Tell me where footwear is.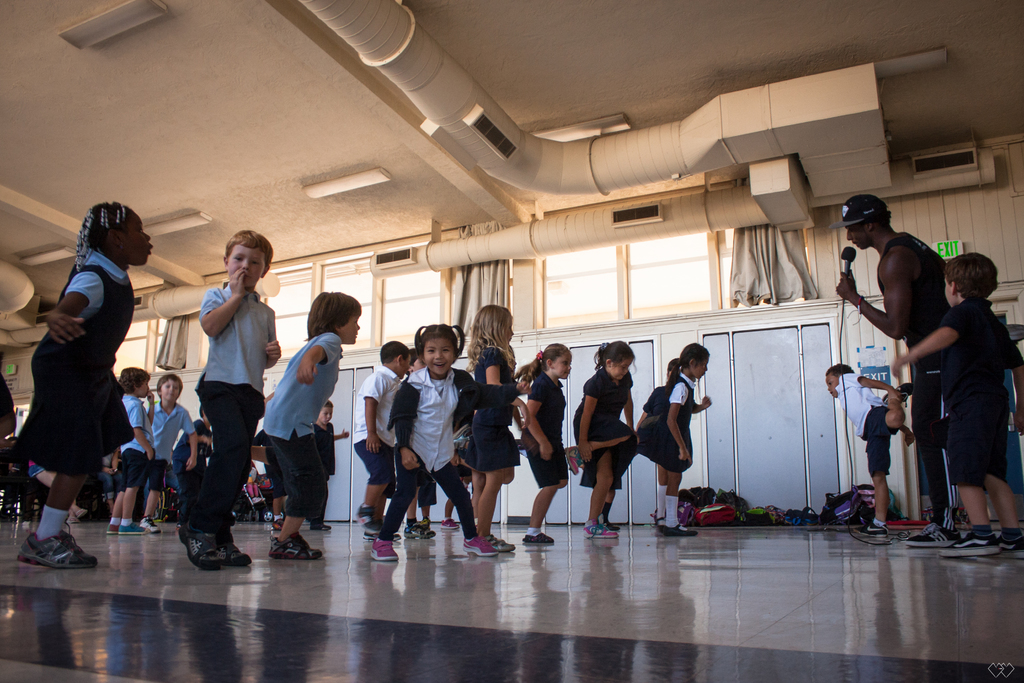
footwear is at l=460, t=532, r=493, b=557.
